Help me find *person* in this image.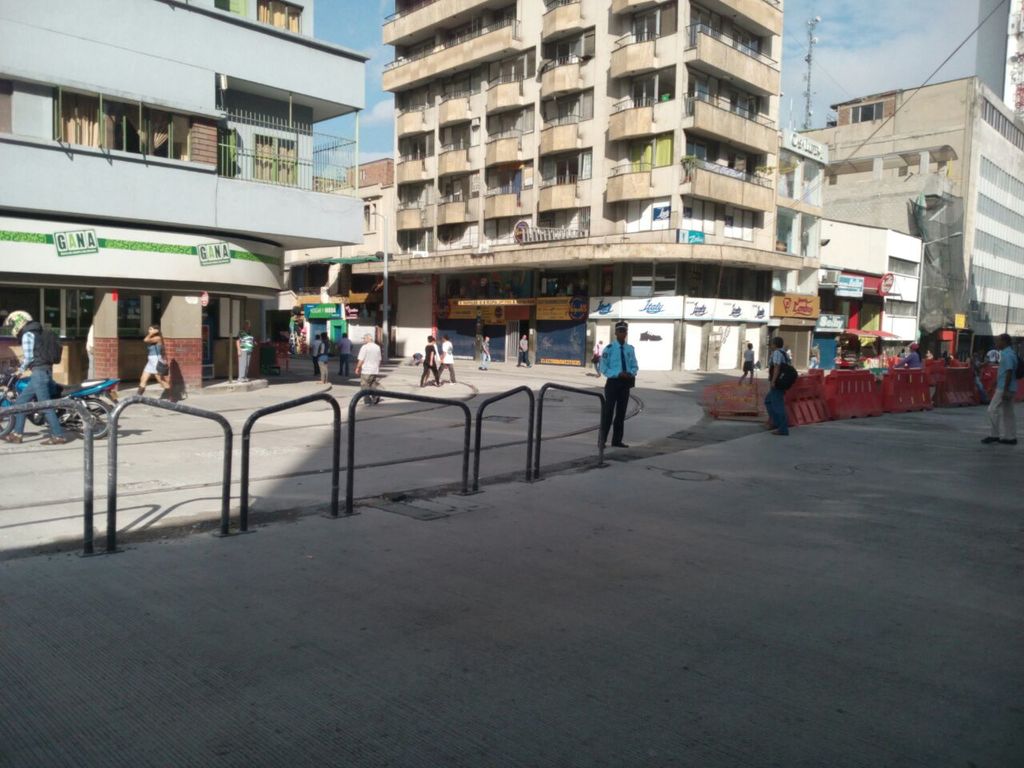
Found it: [436,336,456,386].
